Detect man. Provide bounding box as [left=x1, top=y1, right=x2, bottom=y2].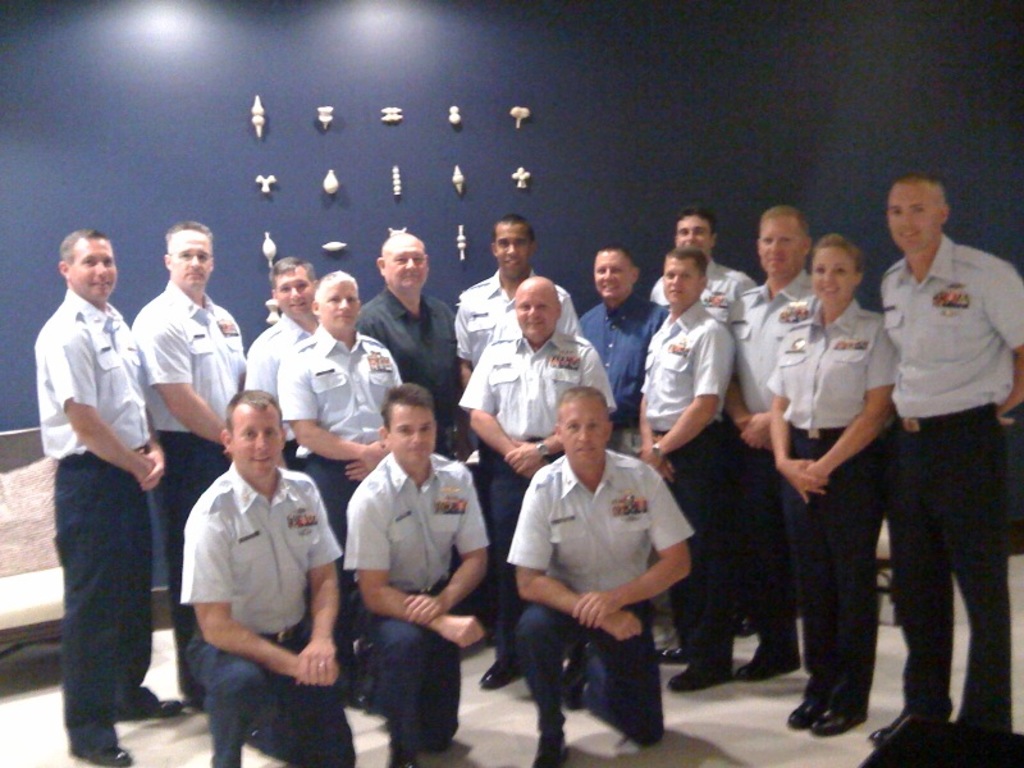
[left=575, top=247, right=678, bottom=663].
